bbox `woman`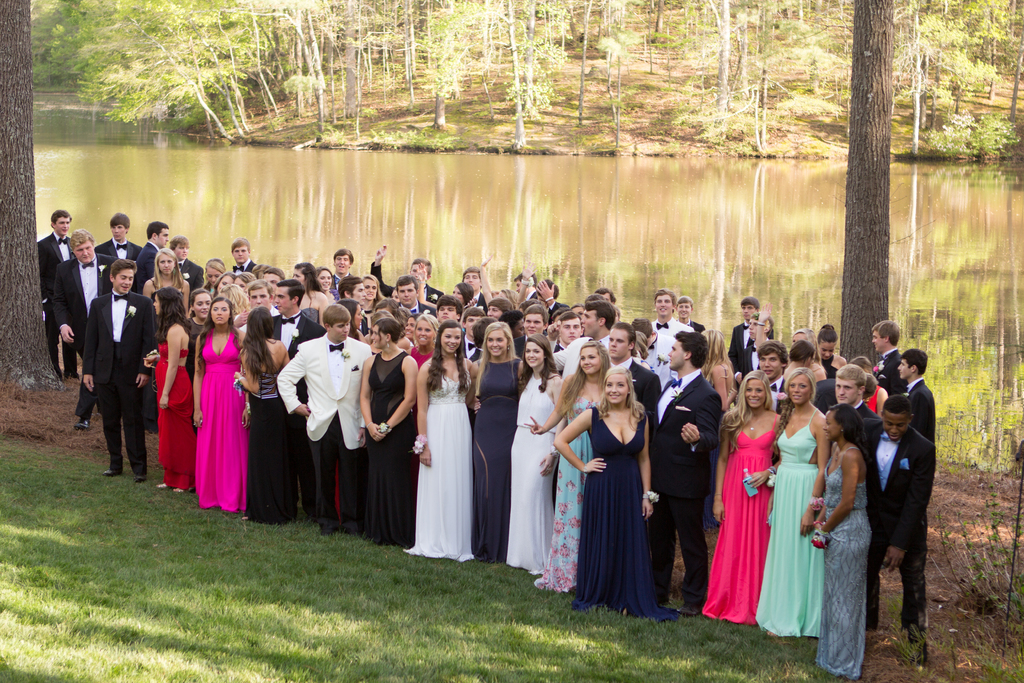
l=566, t=346, r=669, b=625
